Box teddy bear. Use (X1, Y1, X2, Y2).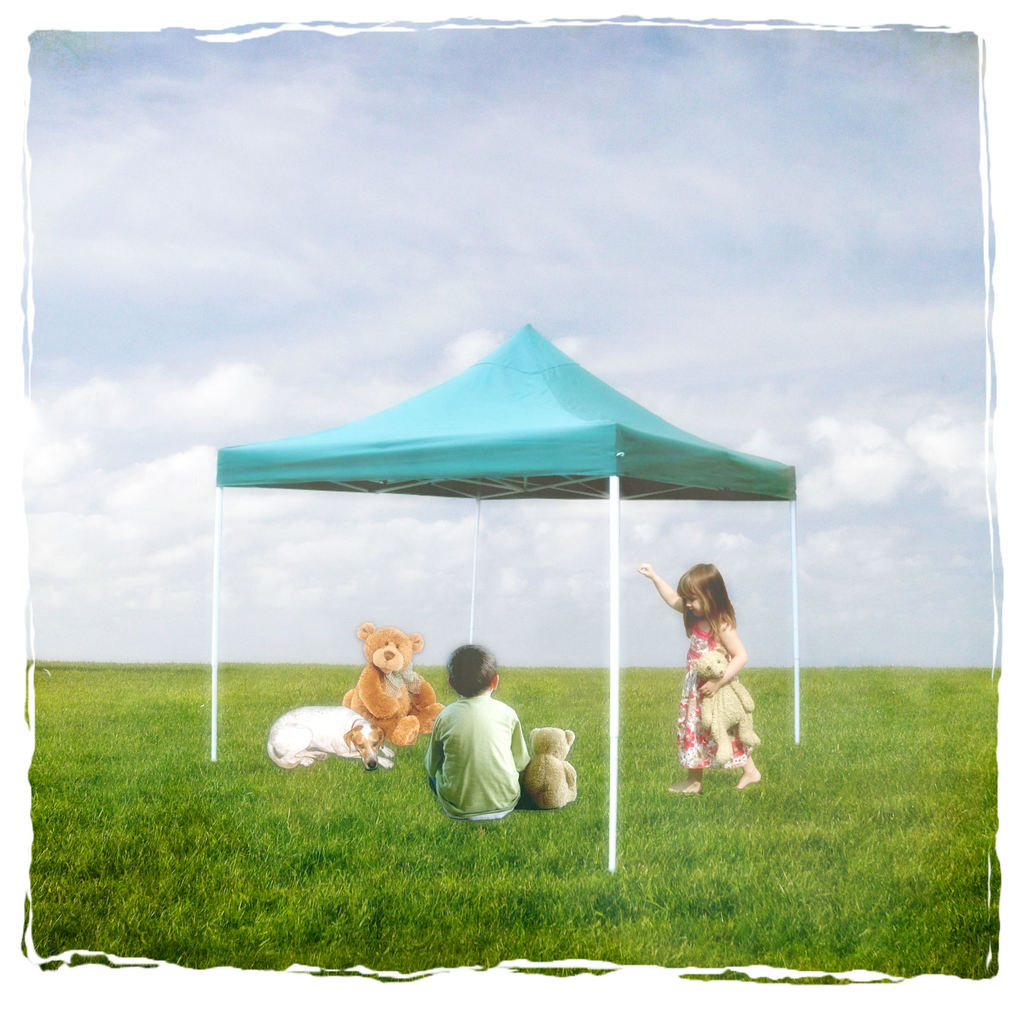
(517, 723, 578, 809).
